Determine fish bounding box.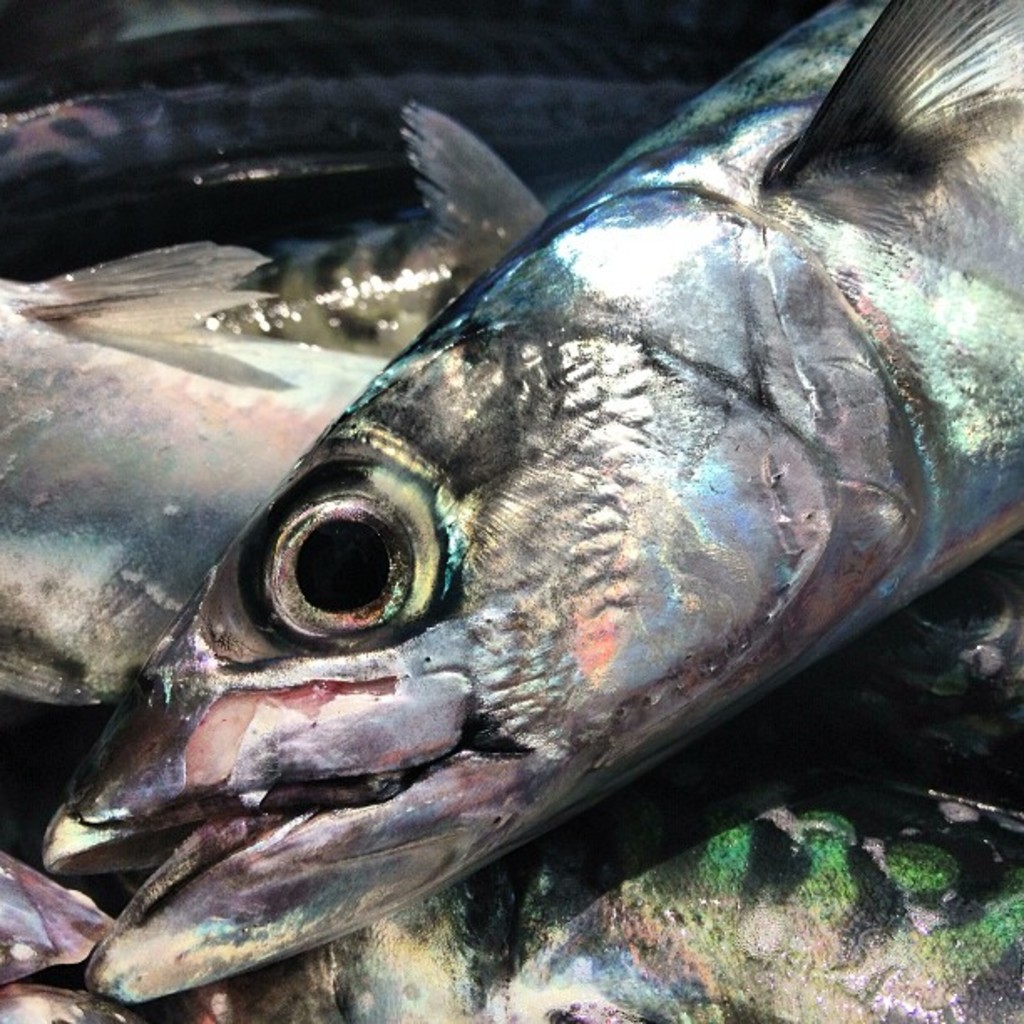
Determined: {"x1": 0, "y1": 238, "x2": 381, "y2": 706}.
